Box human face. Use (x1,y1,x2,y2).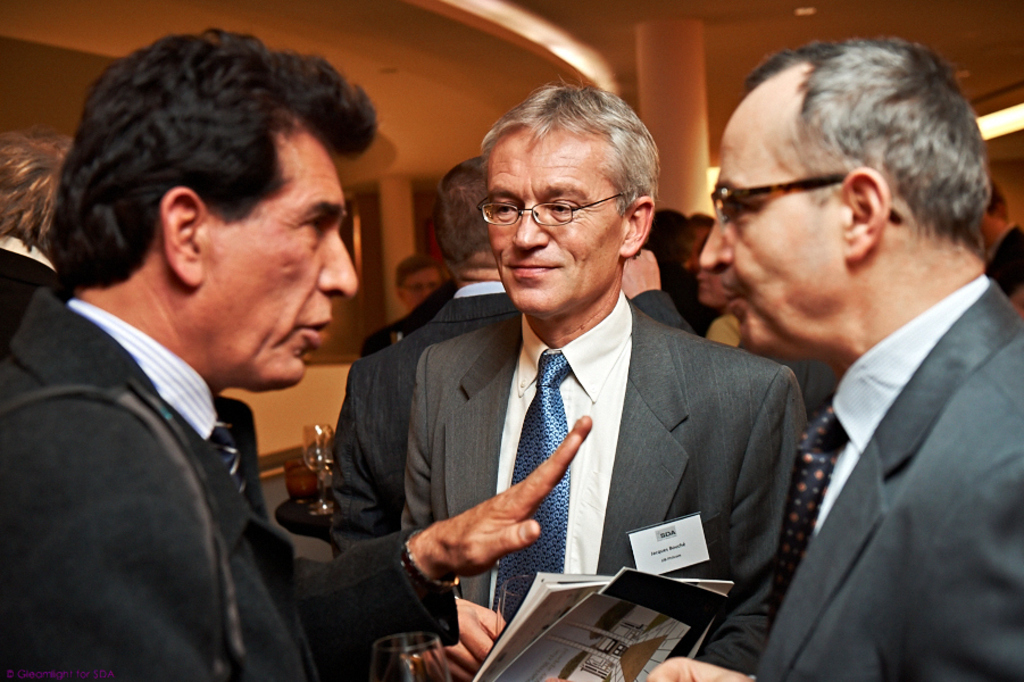
(482,122,632,319).
